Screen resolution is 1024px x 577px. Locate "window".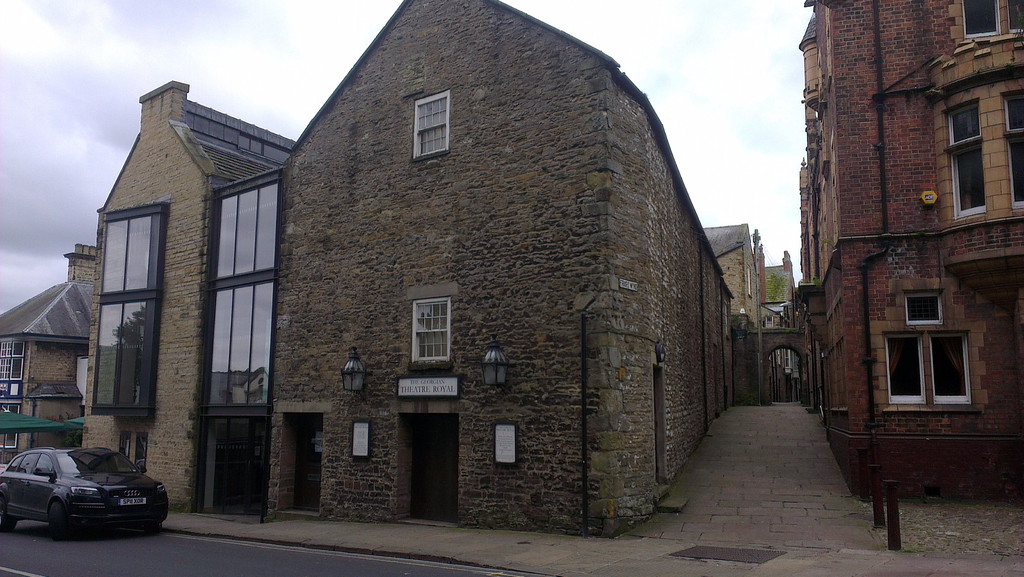
876/330/924/406.
